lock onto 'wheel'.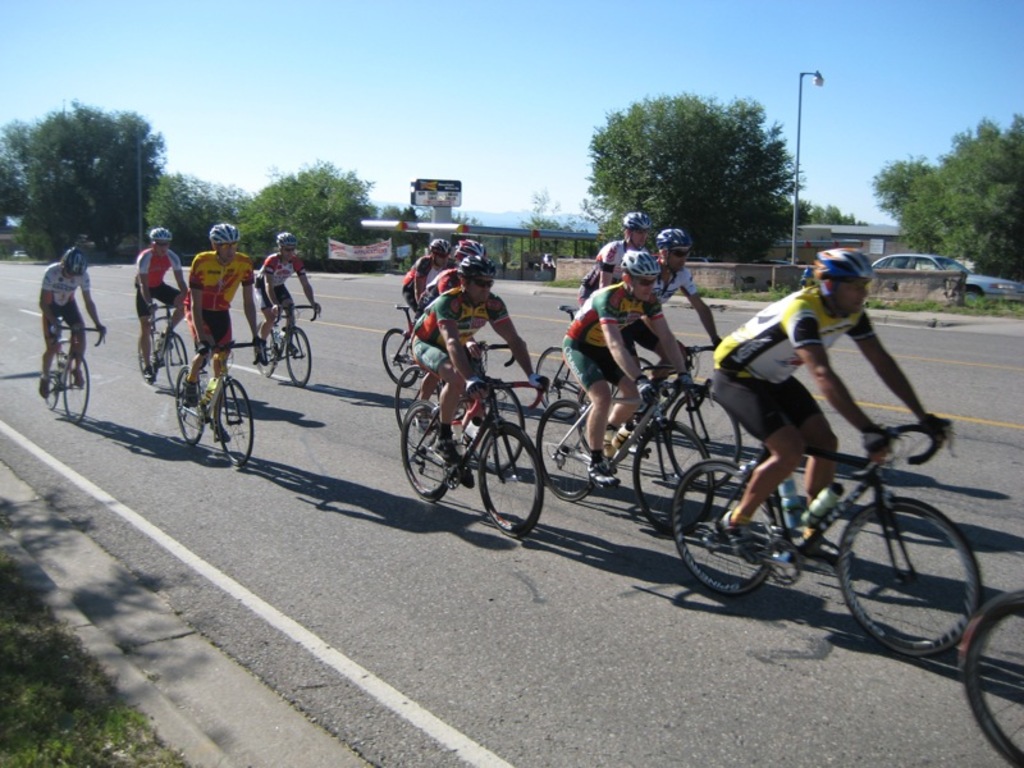
Locked: rect(668, 385, 744, 488).
